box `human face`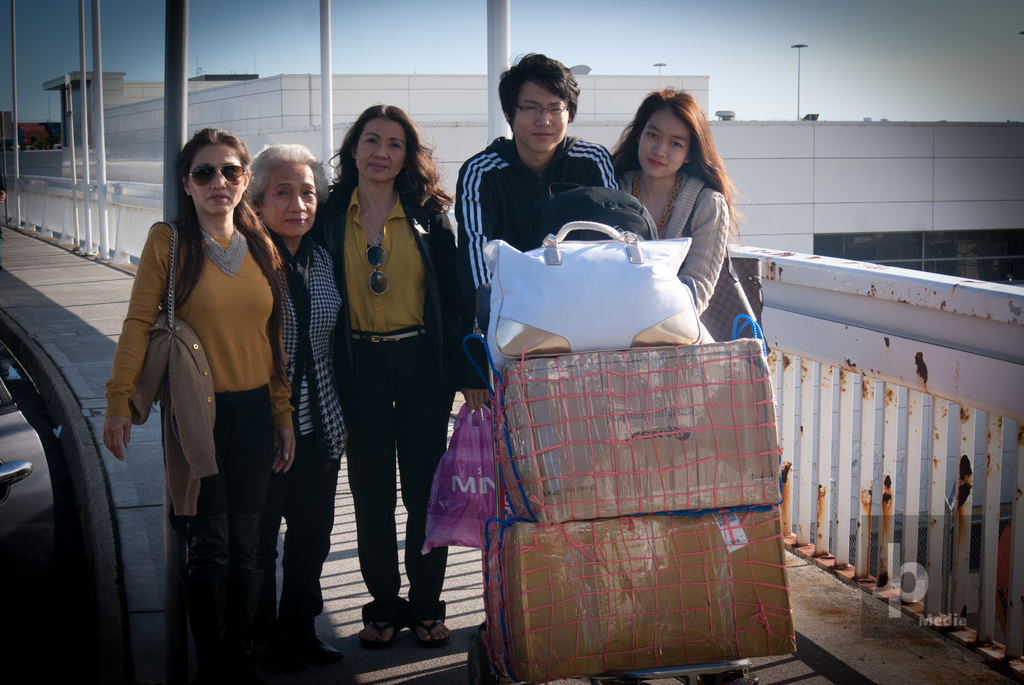
<region>255, 161, 320, 235</region>
